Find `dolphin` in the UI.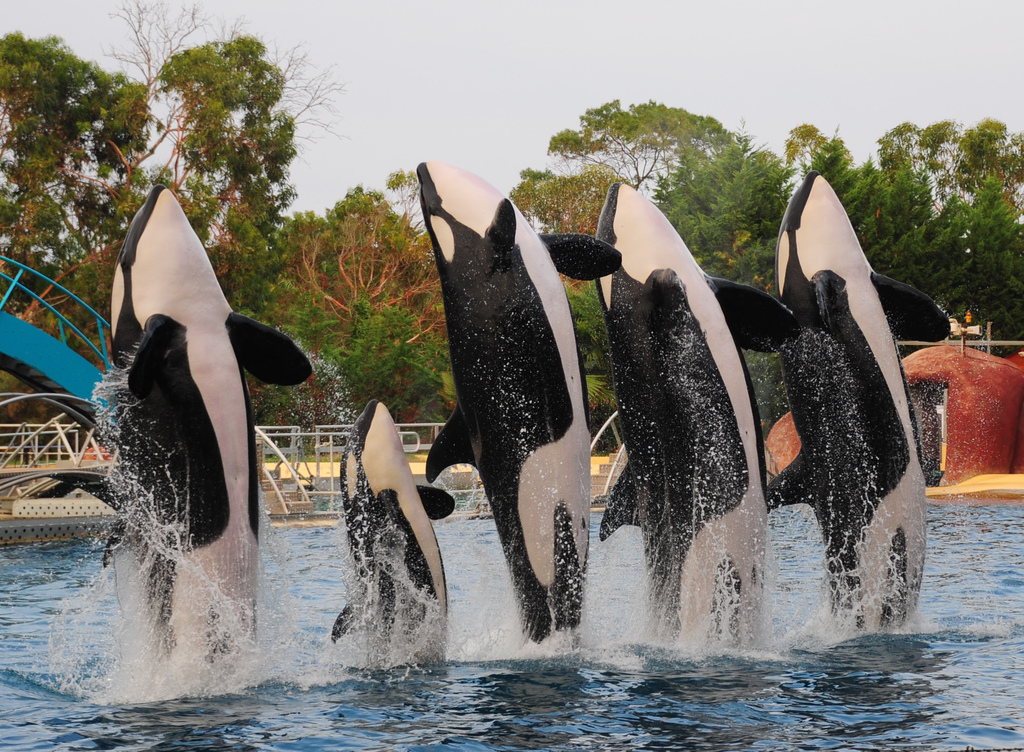
UI element at x1=415 y1=159 x2=628 y2=648.
